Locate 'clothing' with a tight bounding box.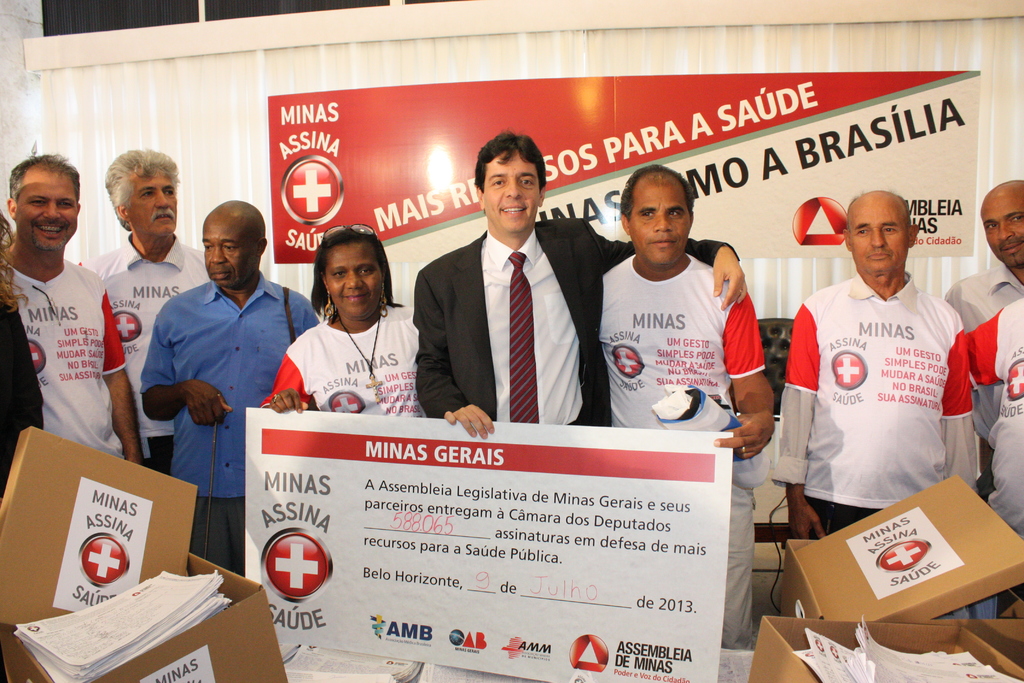
bbox(0, 254, 134, 456).
